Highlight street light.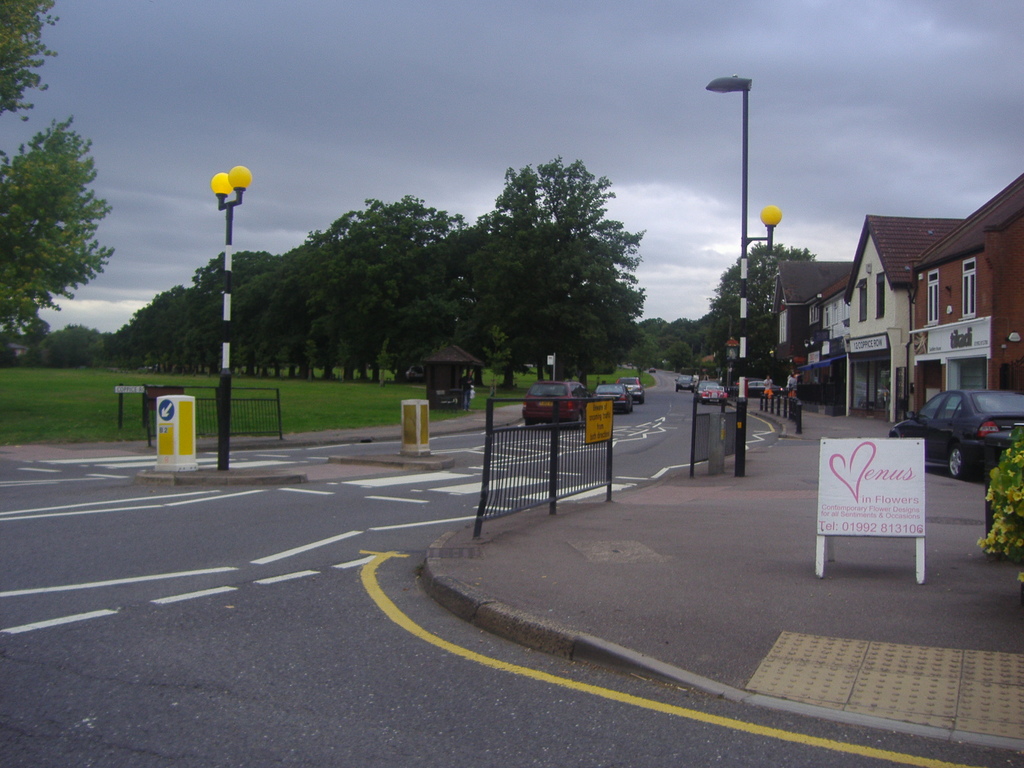
Highlighted region: box=[703, 71, 784, 481].
